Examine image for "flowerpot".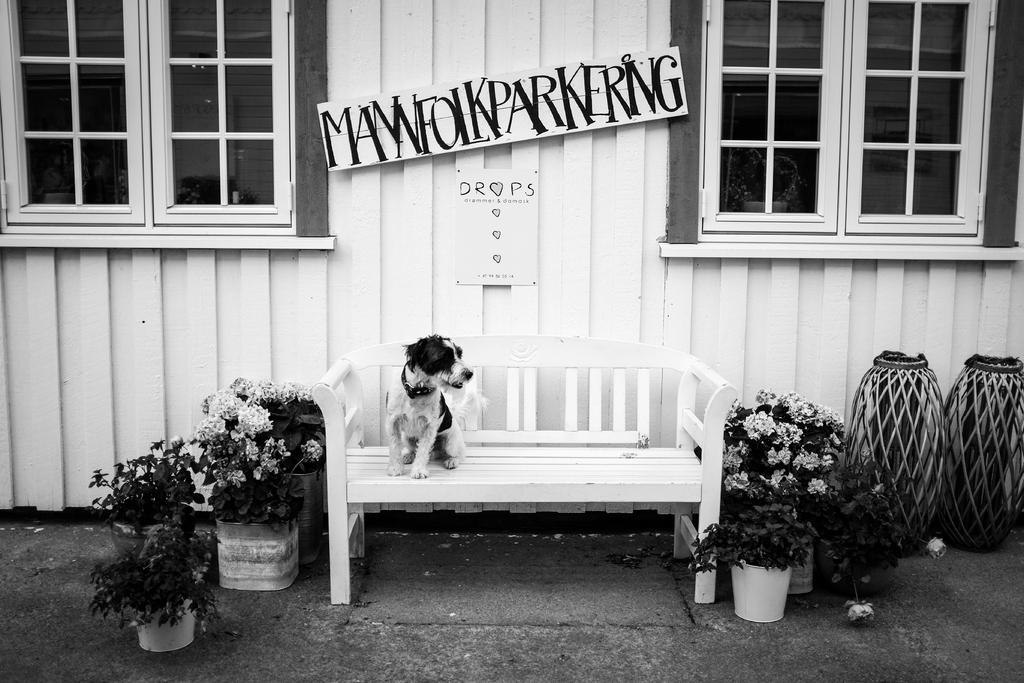
Examination result: region(135, 593, 196, 654).
